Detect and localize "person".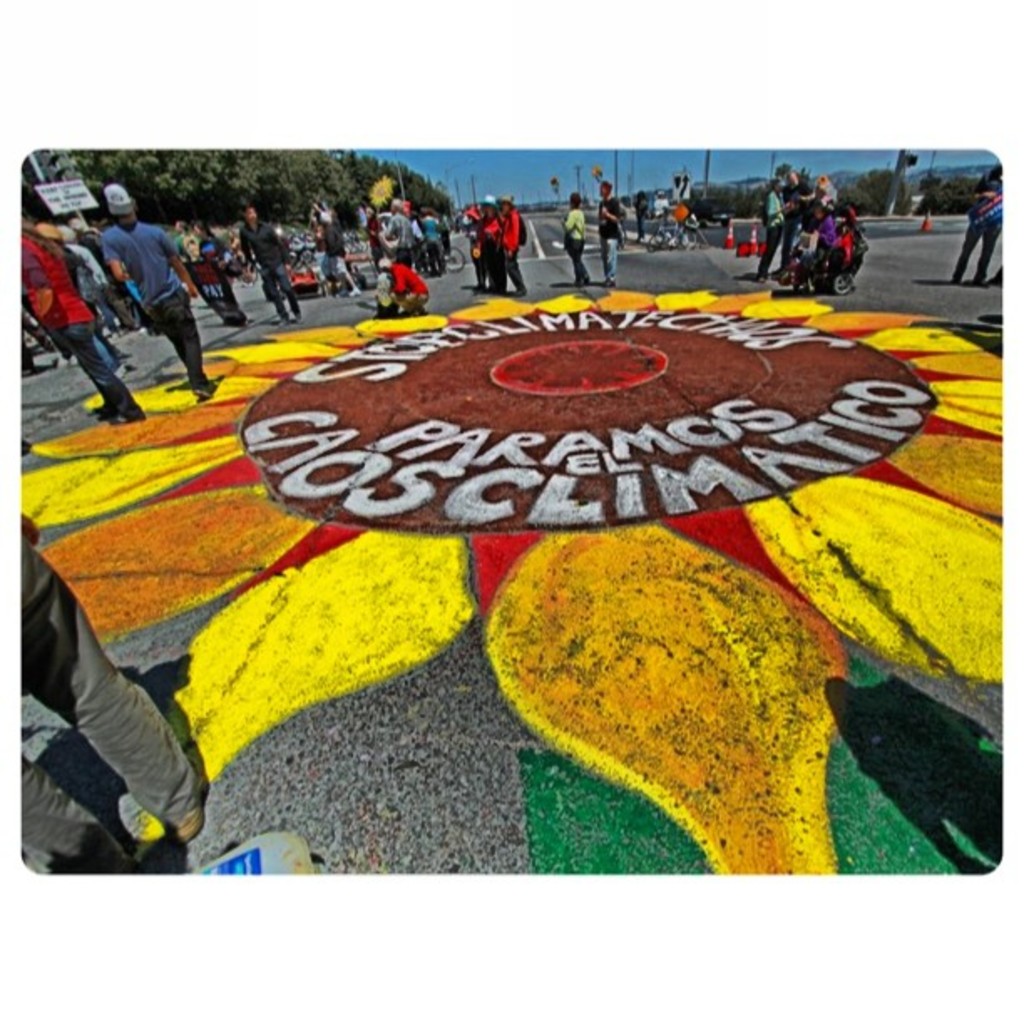
Localized at [18, 212, 147, 428].
